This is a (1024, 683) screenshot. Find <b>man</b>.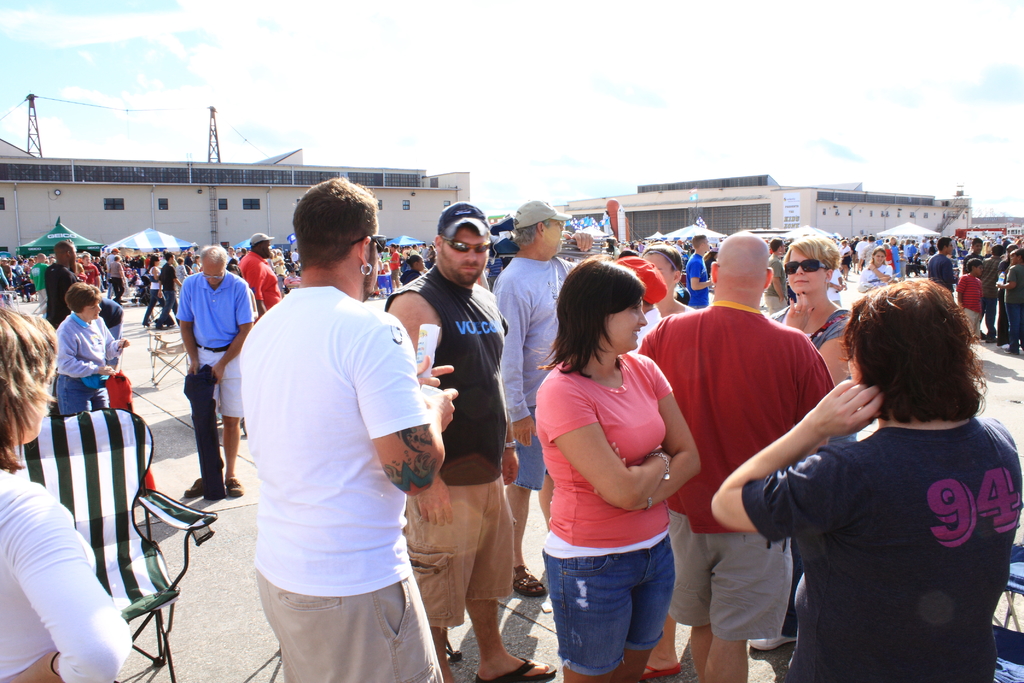
Bounding box: 79 252 104 286.
